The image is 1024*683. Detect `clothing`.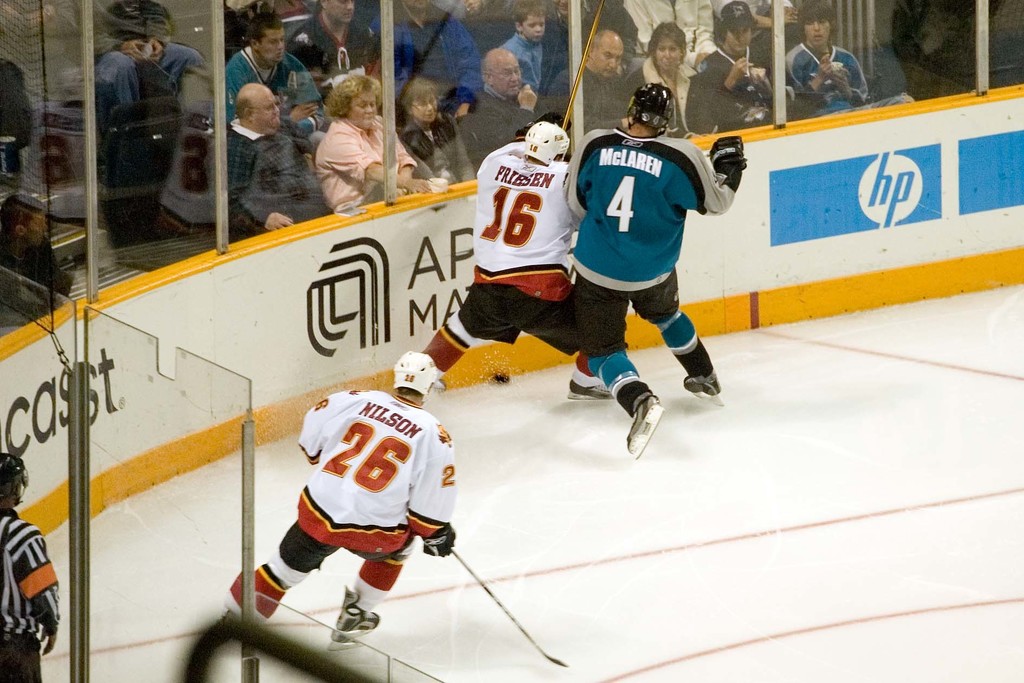
Detection: {"x1": 314, "y1": 109, "x2": 415, "y2": 208}.
